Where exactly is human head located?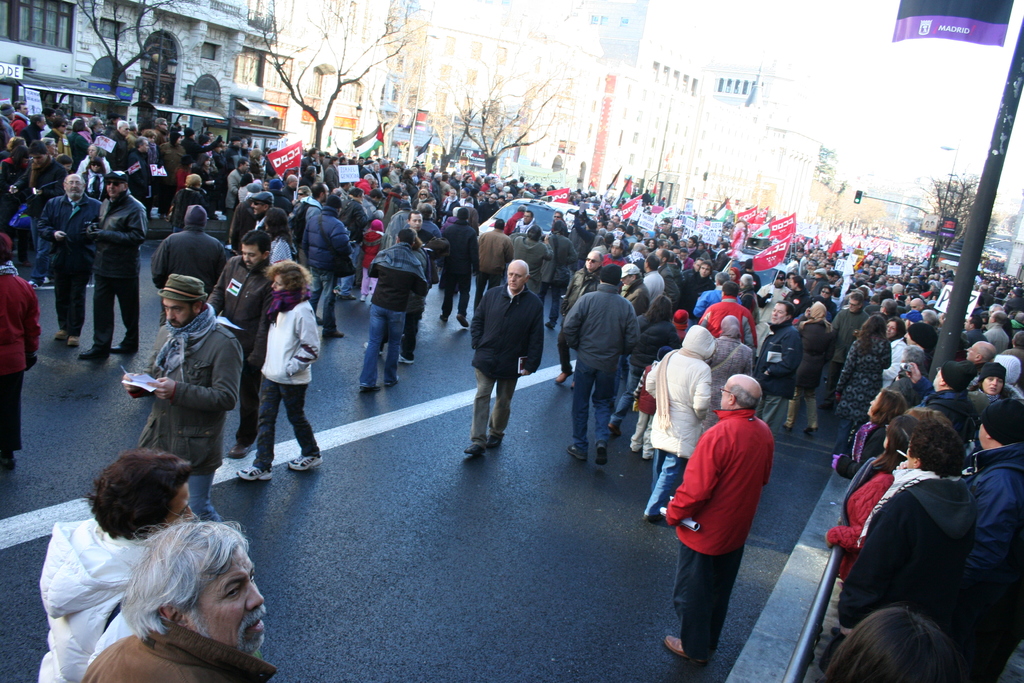
Its bounding box is region(974, 393, 1023, 448).
